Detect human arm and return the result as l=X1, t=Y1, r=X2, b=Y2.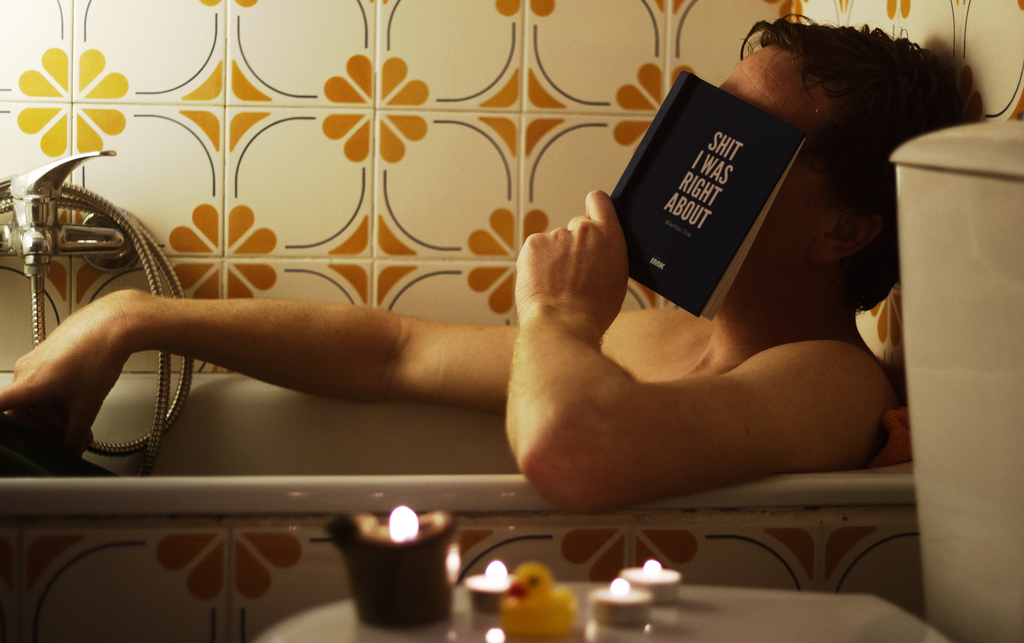
l=504, t=189, r=888, b=512.
